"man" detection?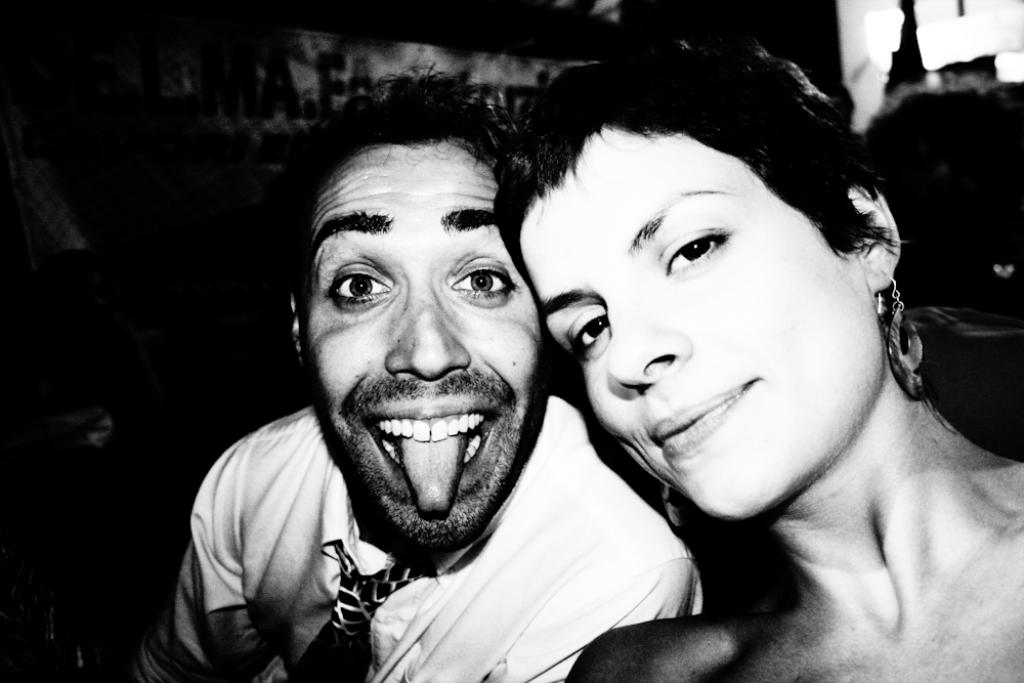
pyautogui.locateOnScreen(97, 73, 676, 682)
